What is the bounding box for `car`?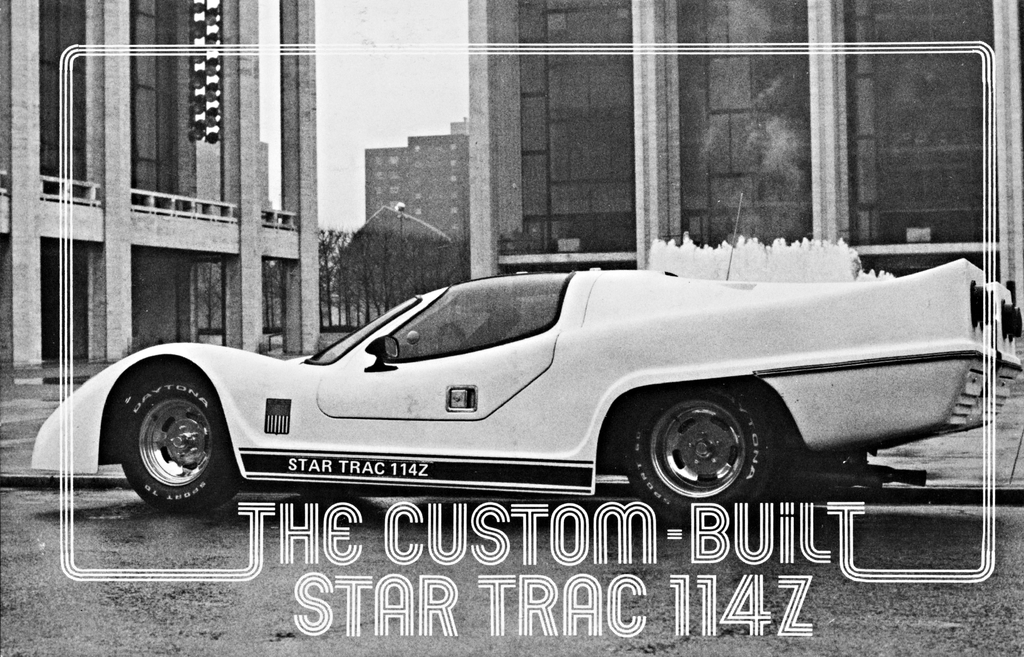
locate(66, 251, 985, 558).
